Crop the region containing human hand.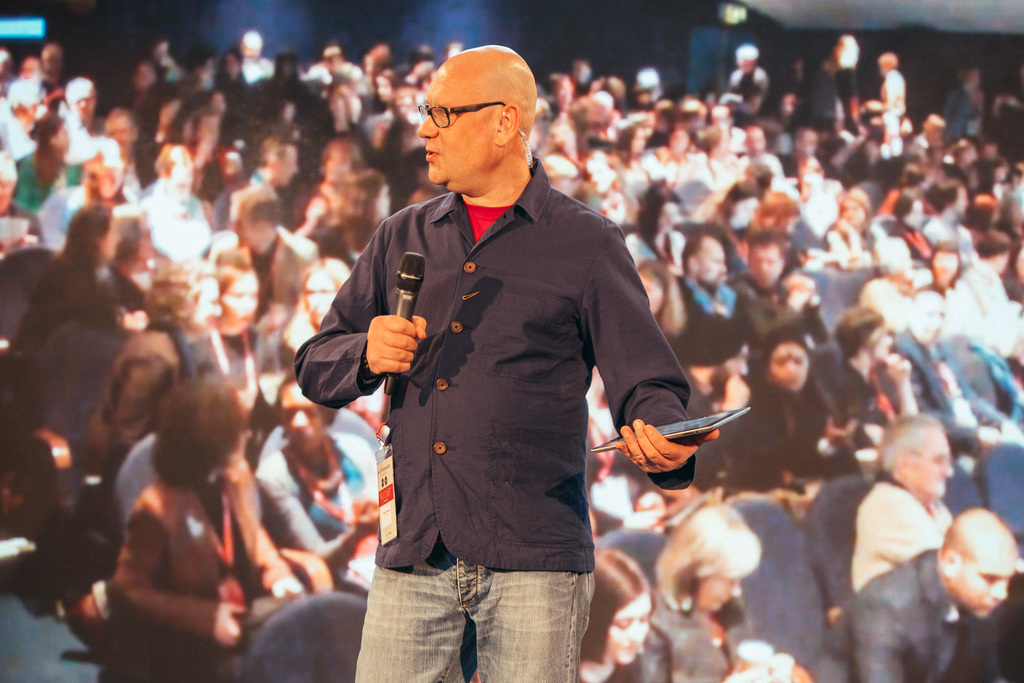
Crop region: box(724, 374, 754, 407).
